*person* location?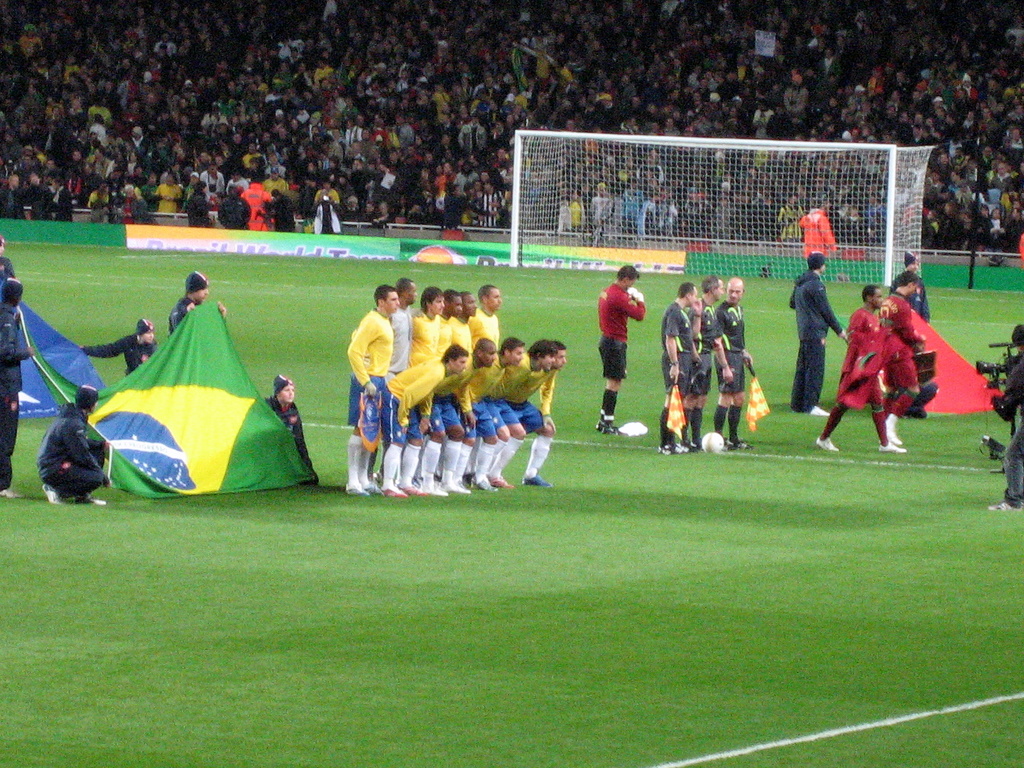
Rect(690, 274, 716, 452)
